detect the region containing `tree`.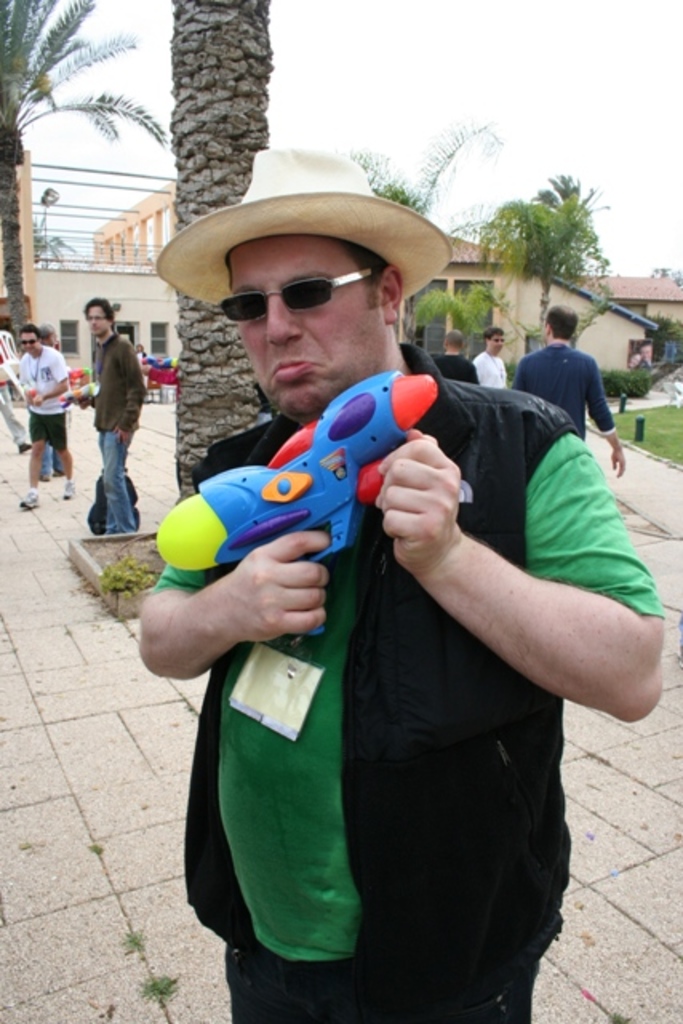
{"left": 353, "top": 122, "right": 494, "bottom": 211}.
